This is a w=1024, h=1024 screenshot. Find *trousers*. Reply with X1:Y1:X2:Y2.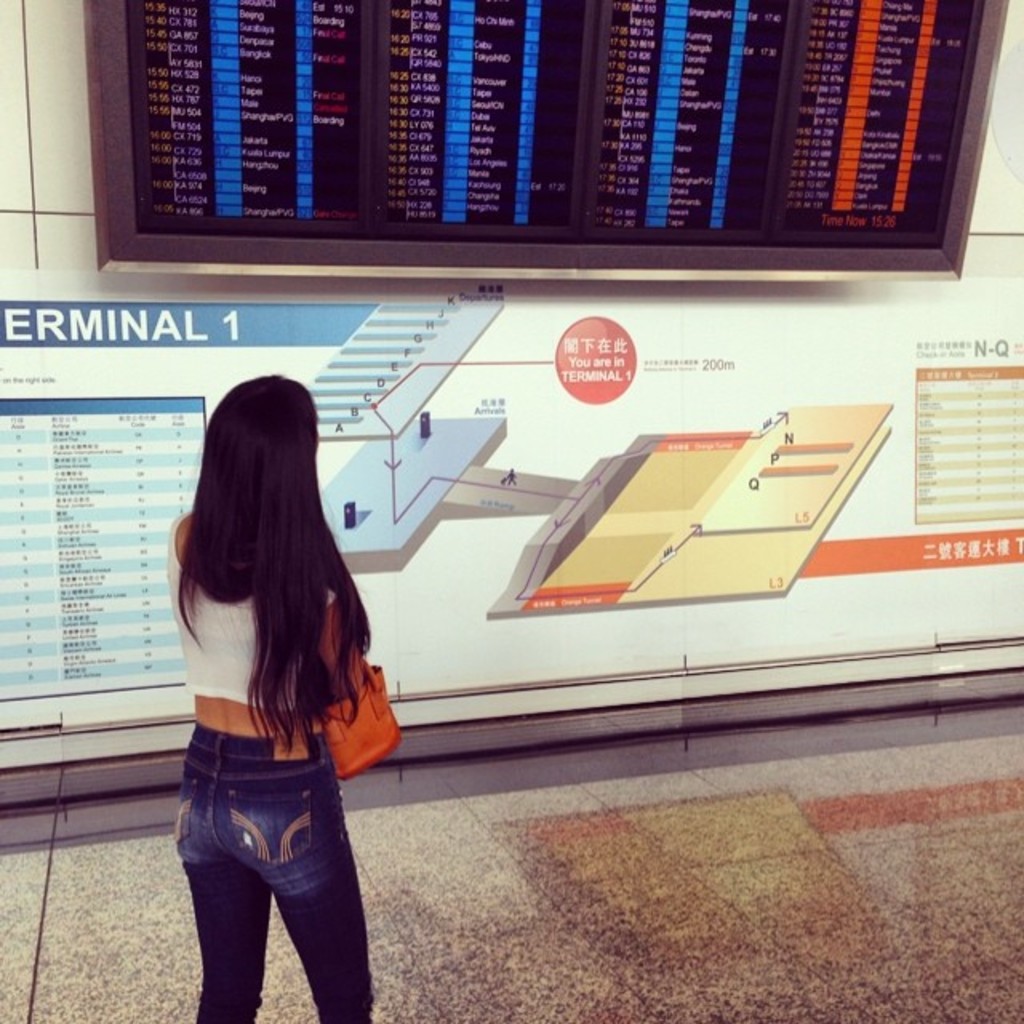
171:706:371:1022.
